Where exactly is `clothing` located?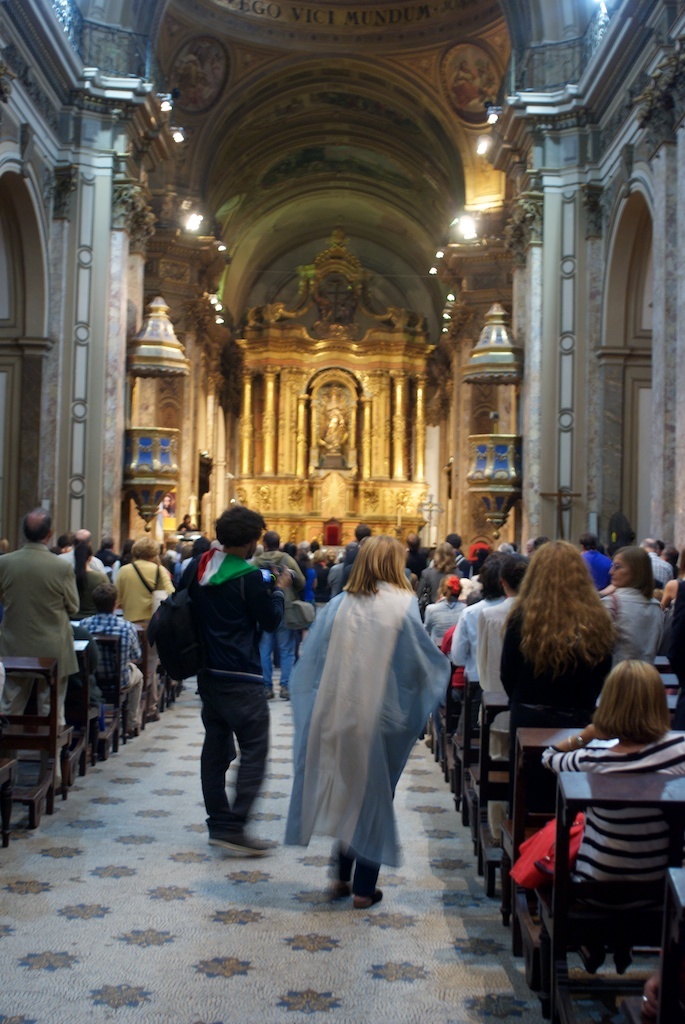
Its bounding box is (434, 618, 473, 658).
